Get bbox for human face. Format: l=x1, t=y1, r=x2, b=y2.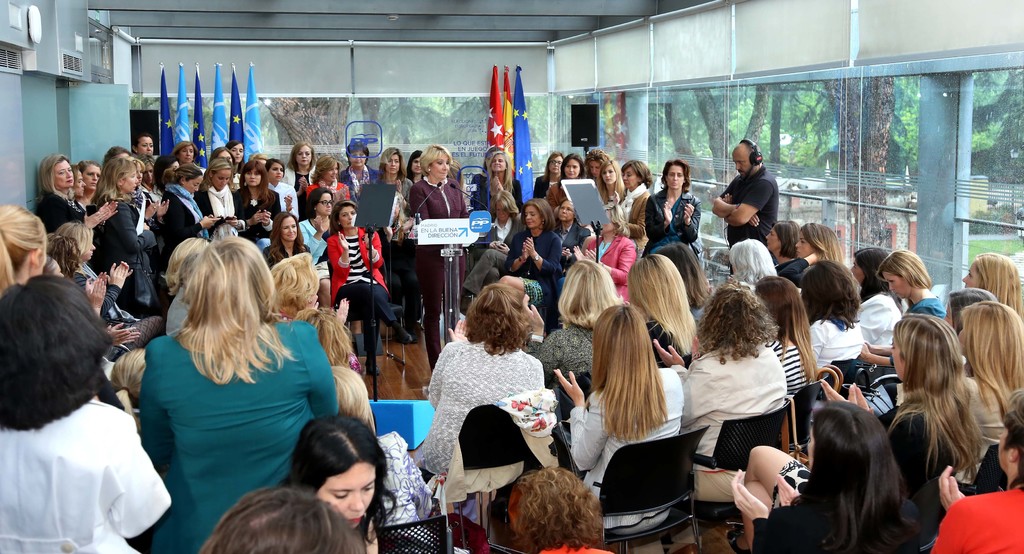
l=188, t=178, r=202, b=197.
